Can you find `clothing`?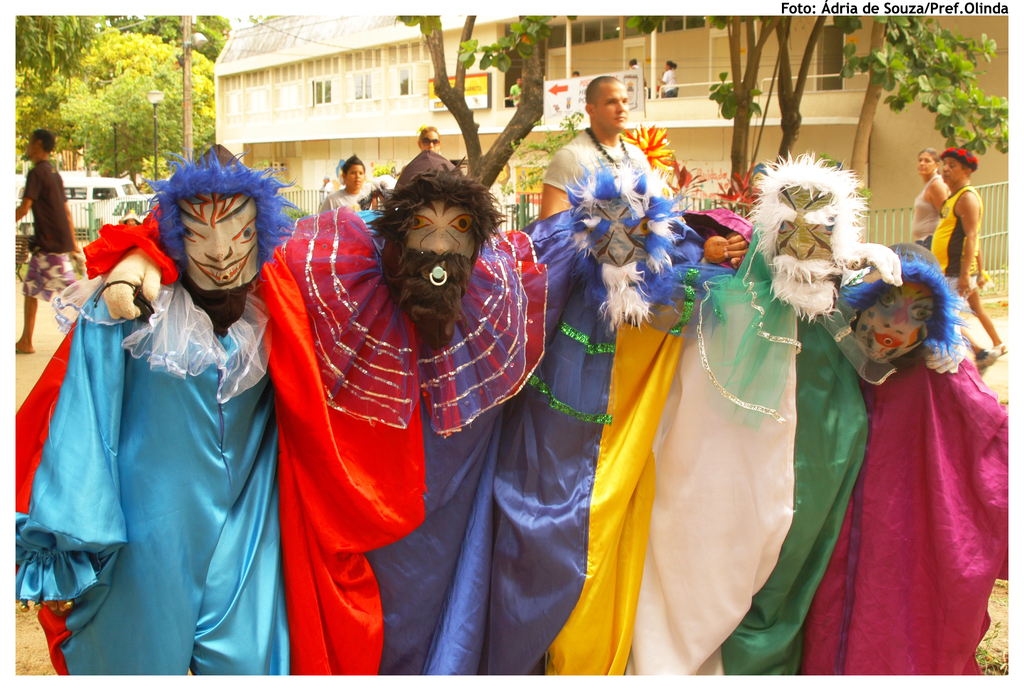
Yes, bounding box: l=906, t=181, r=945, b=252.
